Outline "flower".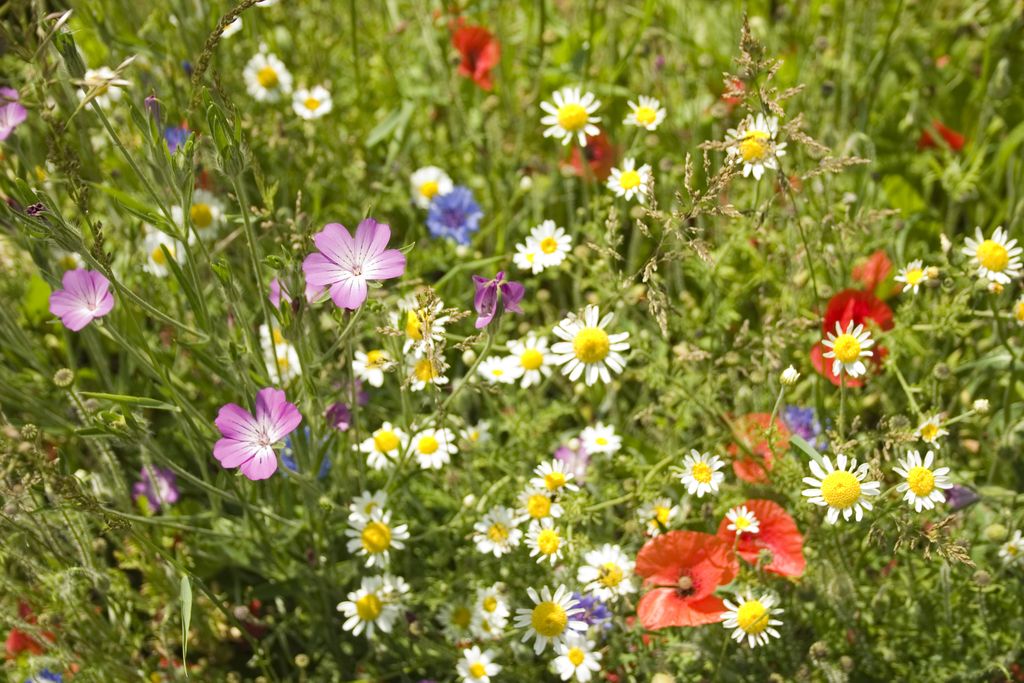
Outline: (left=259, top=315, right=300, bottom=381).
